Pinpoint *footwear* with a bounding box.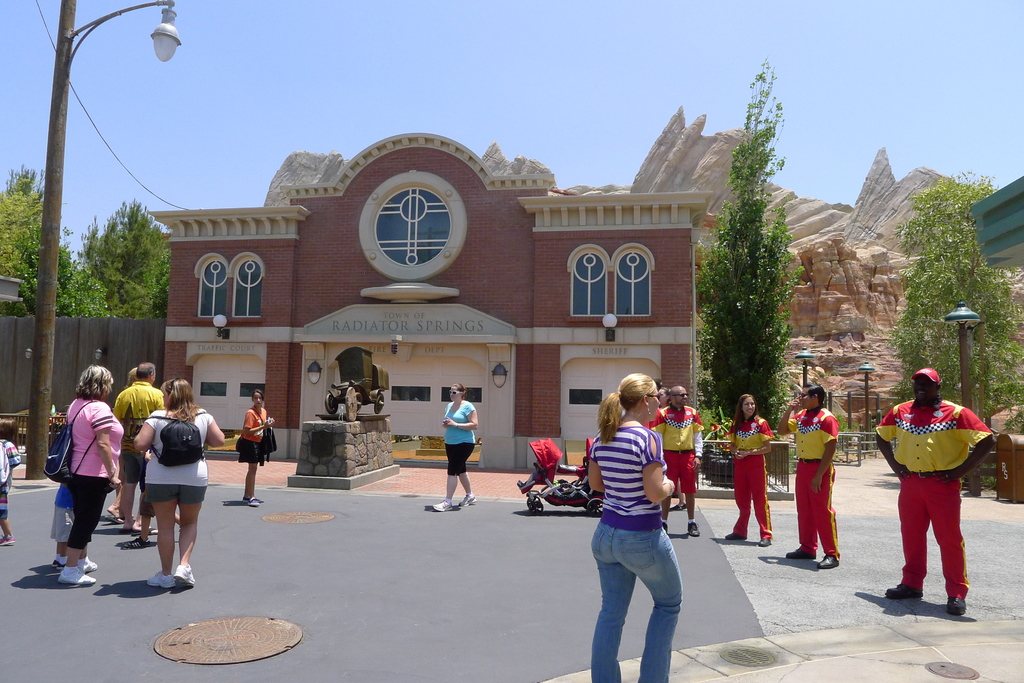
crop(121, 526, 156, 535).
